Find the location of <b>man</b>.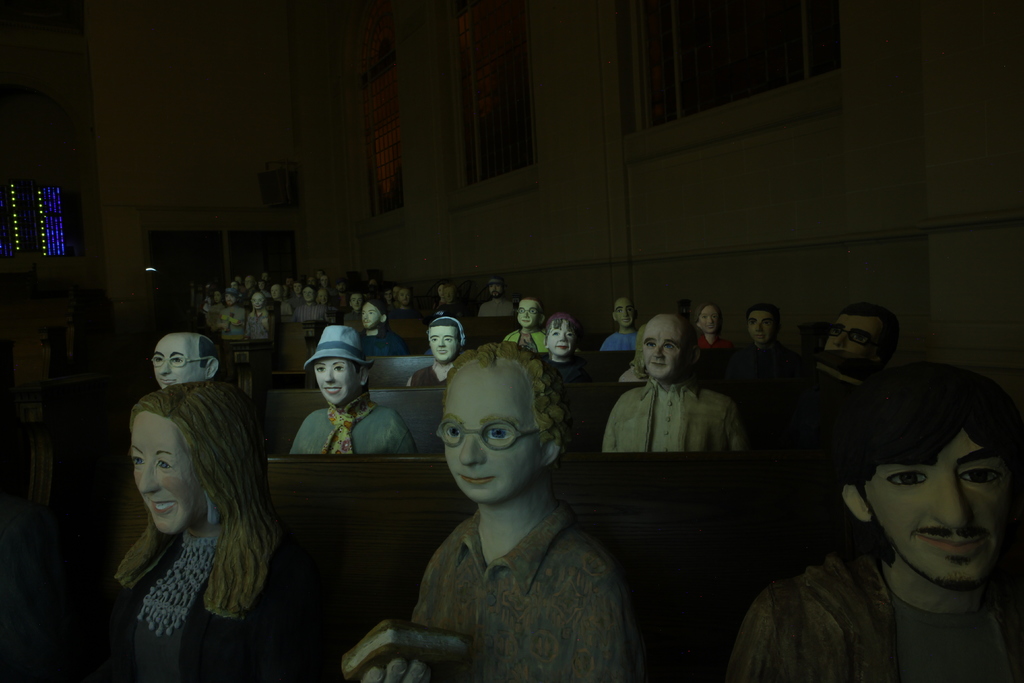
Location: [374,344,657,677].
